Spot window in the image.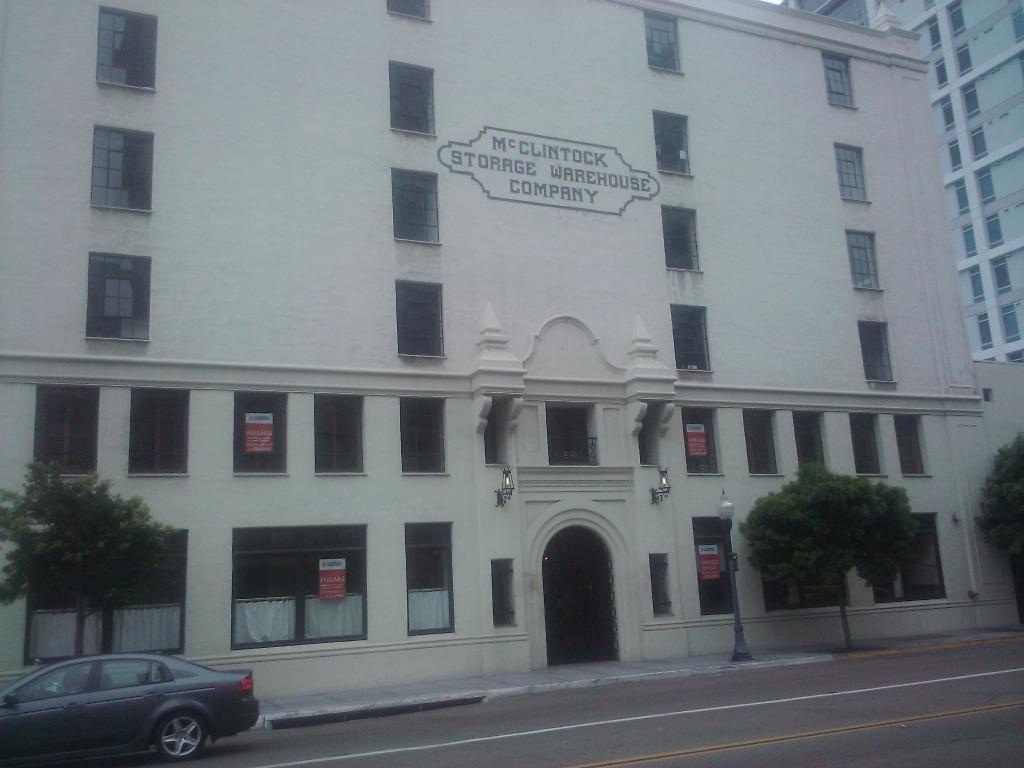
window found at (406,520,453,633).
